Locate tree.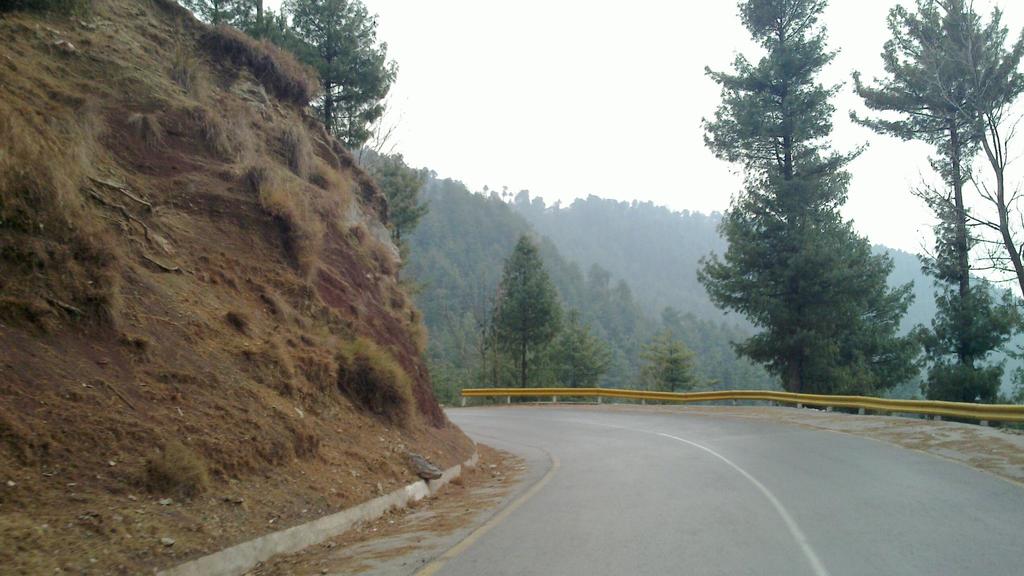
Bounding box: x1=929, y1=0, x2=1018, y2=289.
